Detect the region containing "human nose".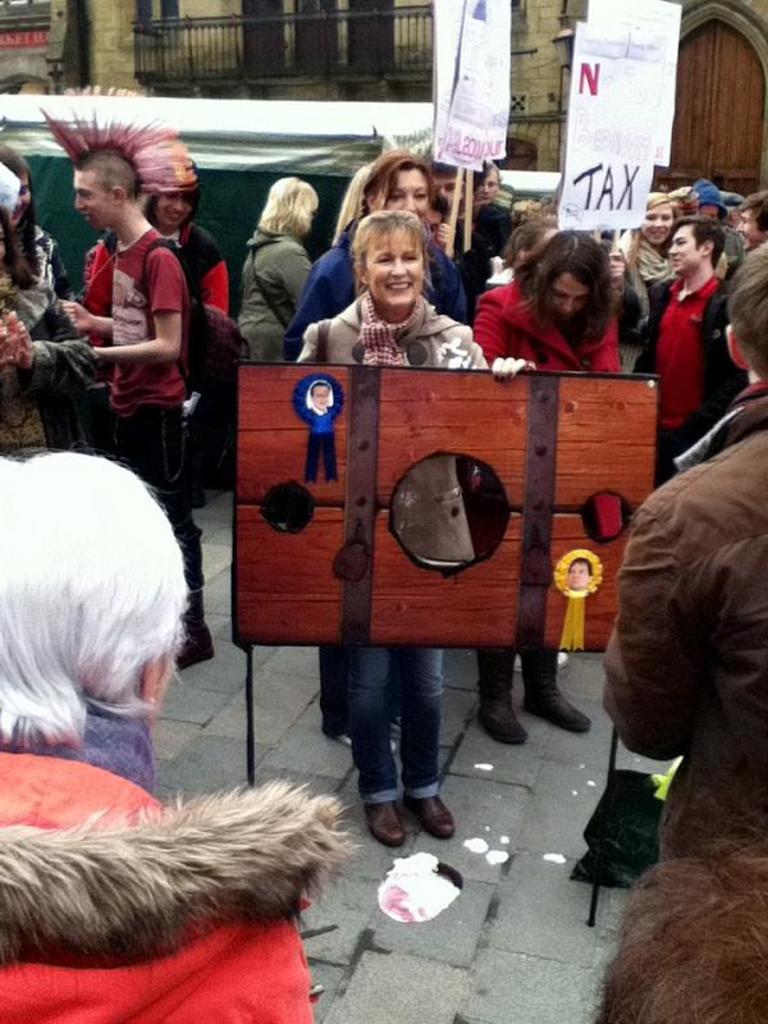
region(385, 255, 410, 278).
